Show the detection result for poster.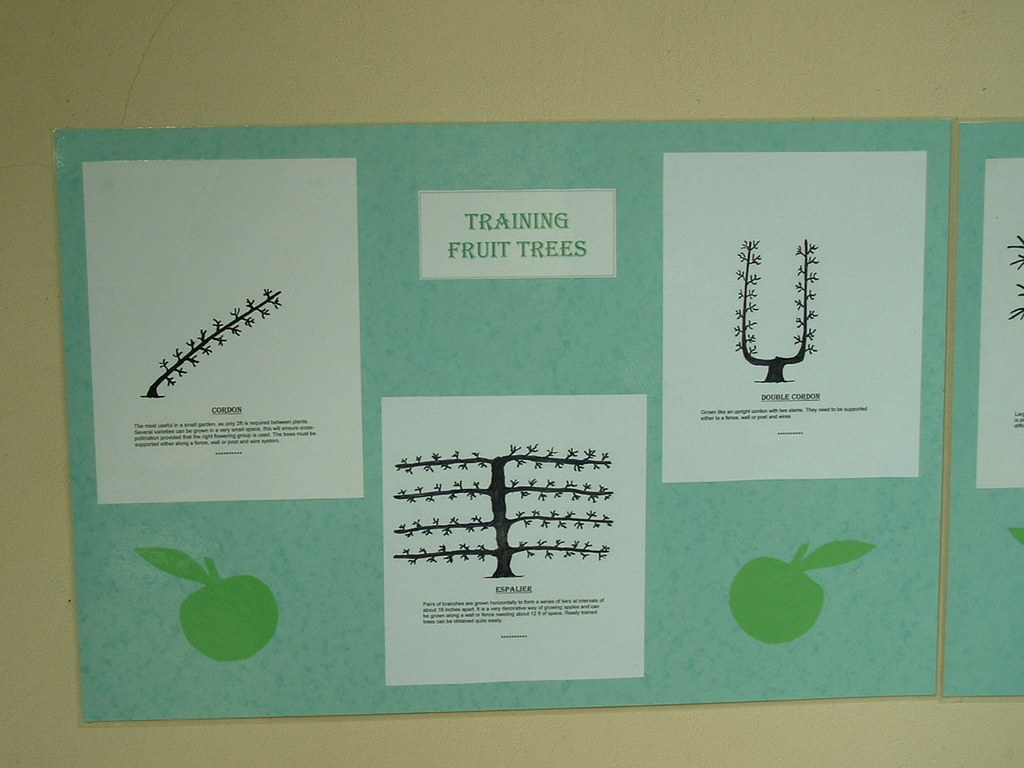
box=[62, 122, 947, 730].
